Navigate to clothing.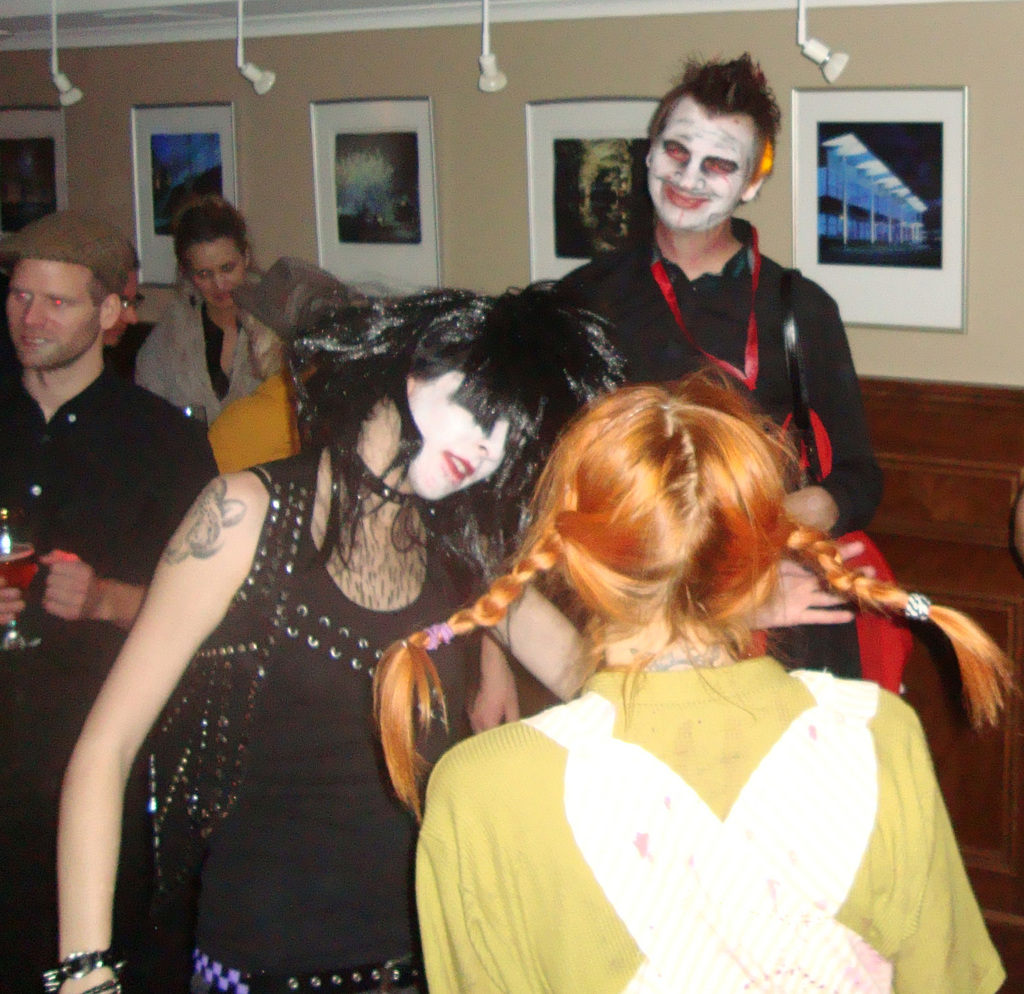
Navigation target: <region>549, 214, 920, 704</region>.
